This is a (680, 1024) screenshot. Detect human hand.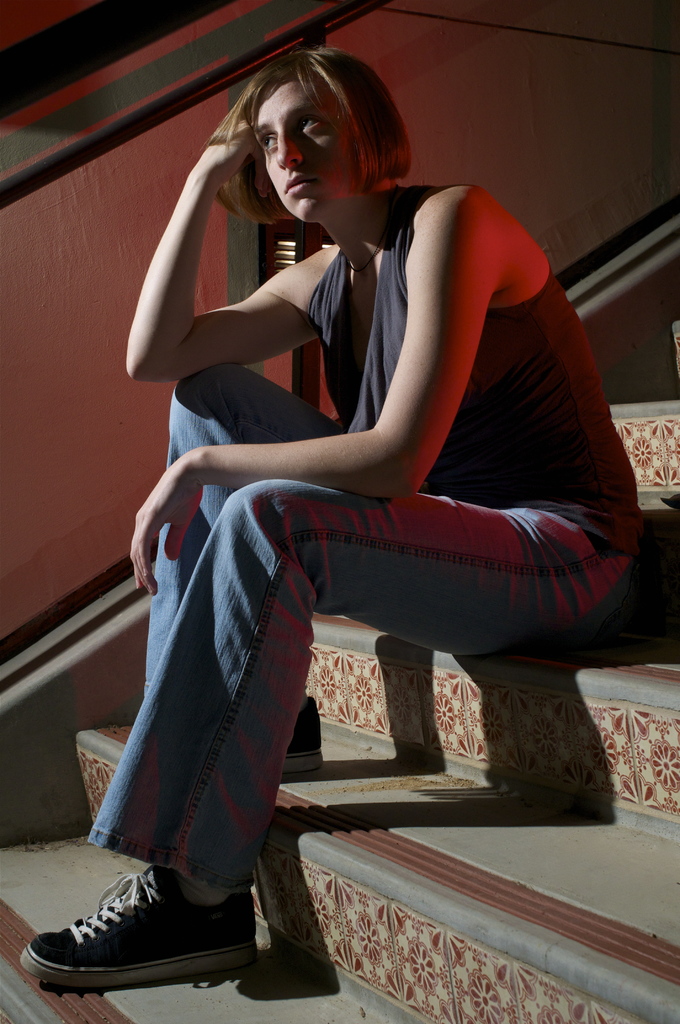
(left=198, top=119, right=275, bottom=200).
